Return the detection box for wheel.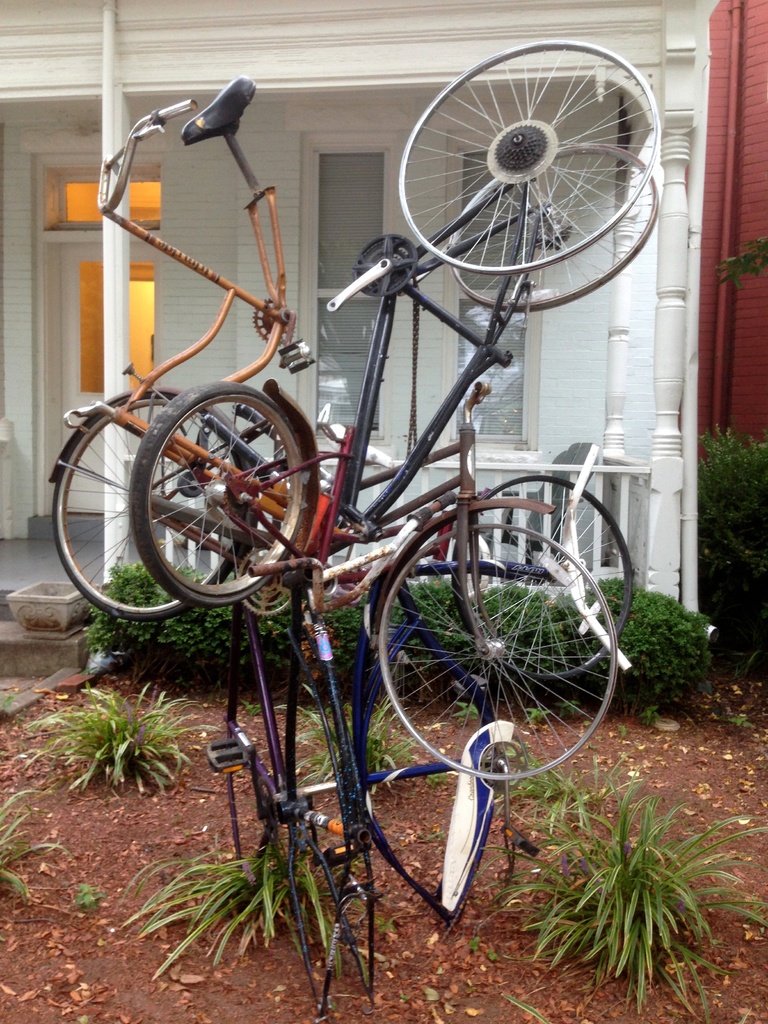
rect(394, 532, 618, 783).
